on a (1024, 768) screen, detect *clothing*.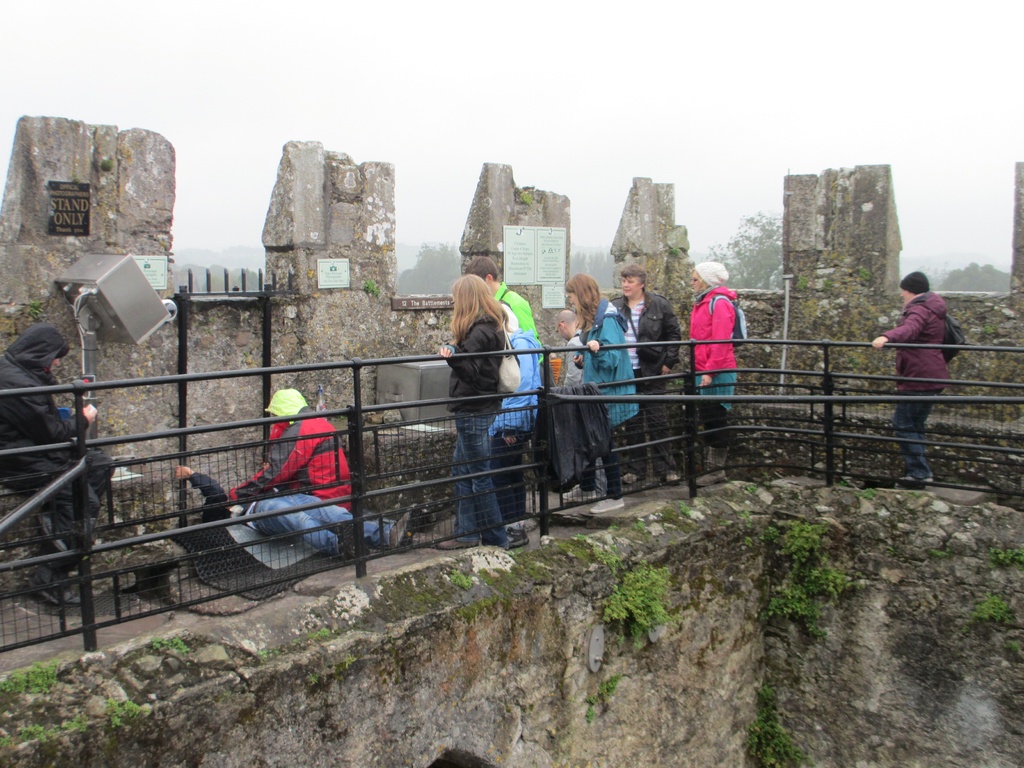
438 299 523 542.
